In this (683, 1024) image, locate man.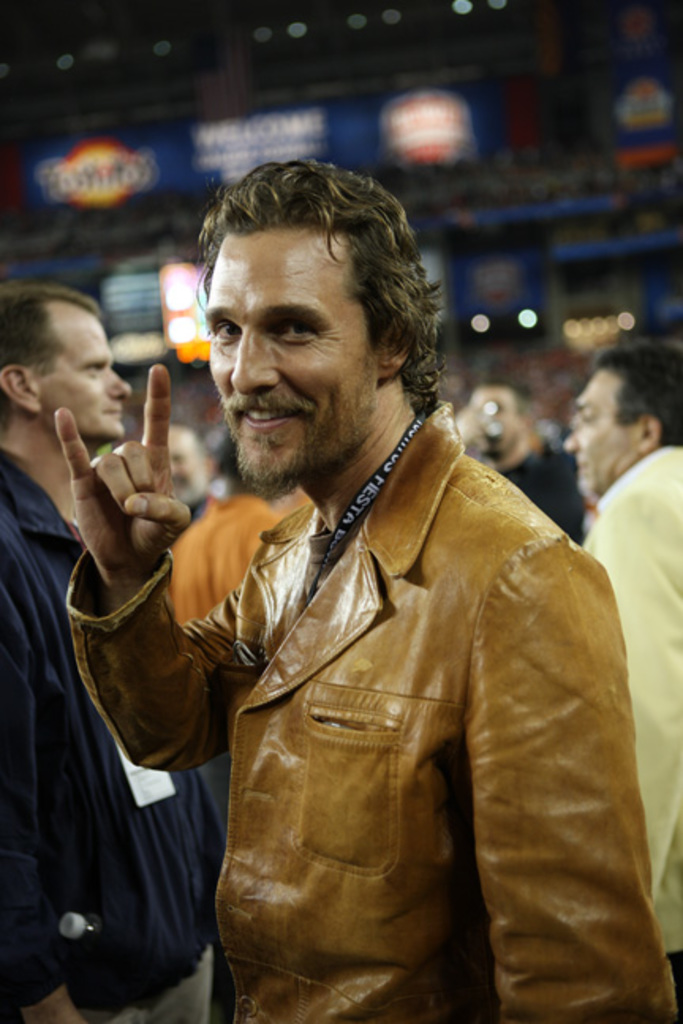
Bounding box: l=35, t=136, r=677, b=1022.
